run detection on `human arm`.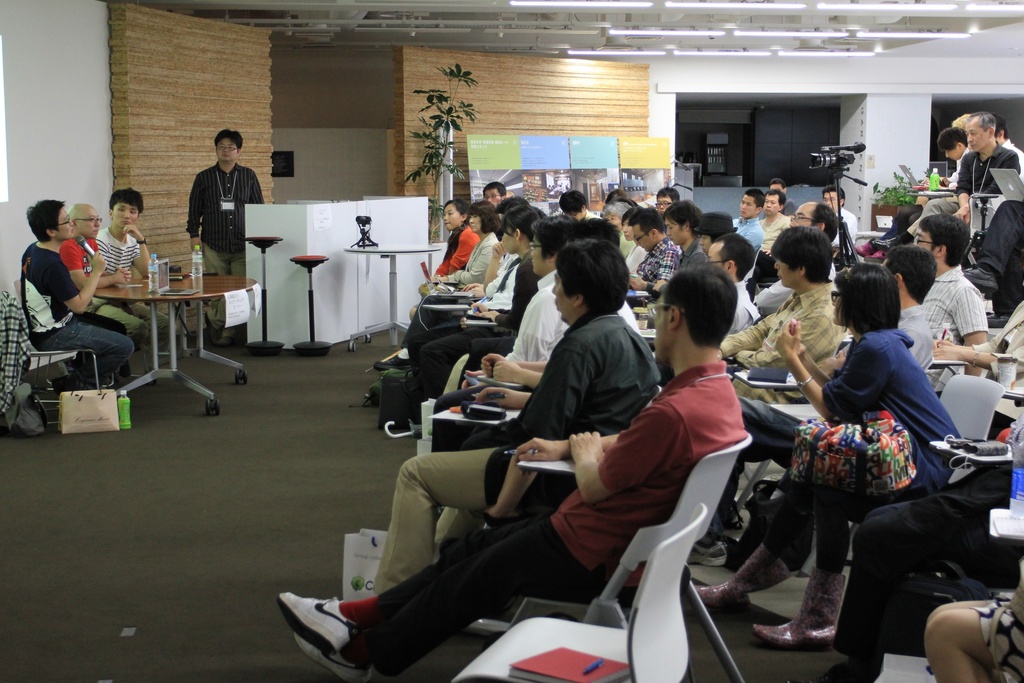
Result: 951, 161, 971, 228.
